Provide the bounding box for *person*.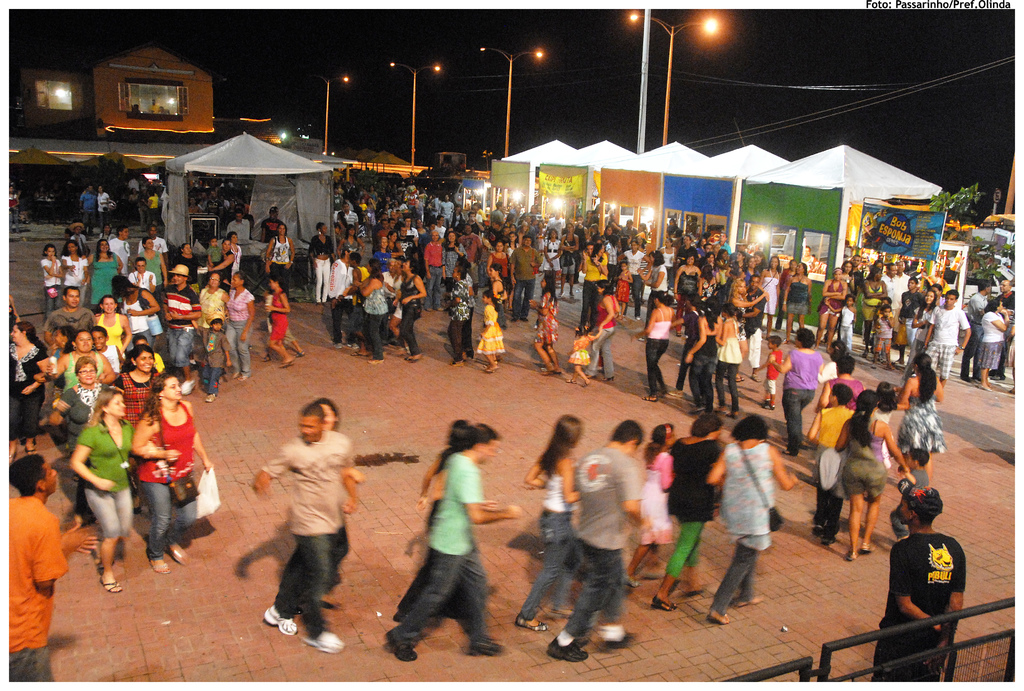
813/358/868/411.
